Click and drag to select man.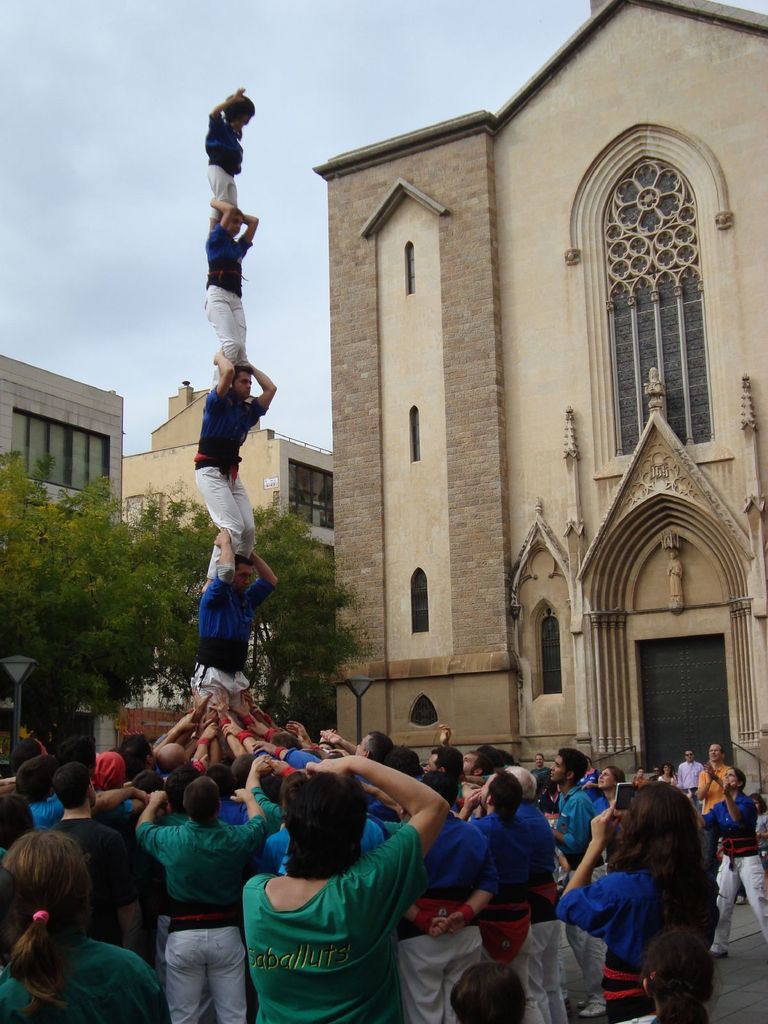
Selection: [left=392, top=767, right=493, bottom=1023].
